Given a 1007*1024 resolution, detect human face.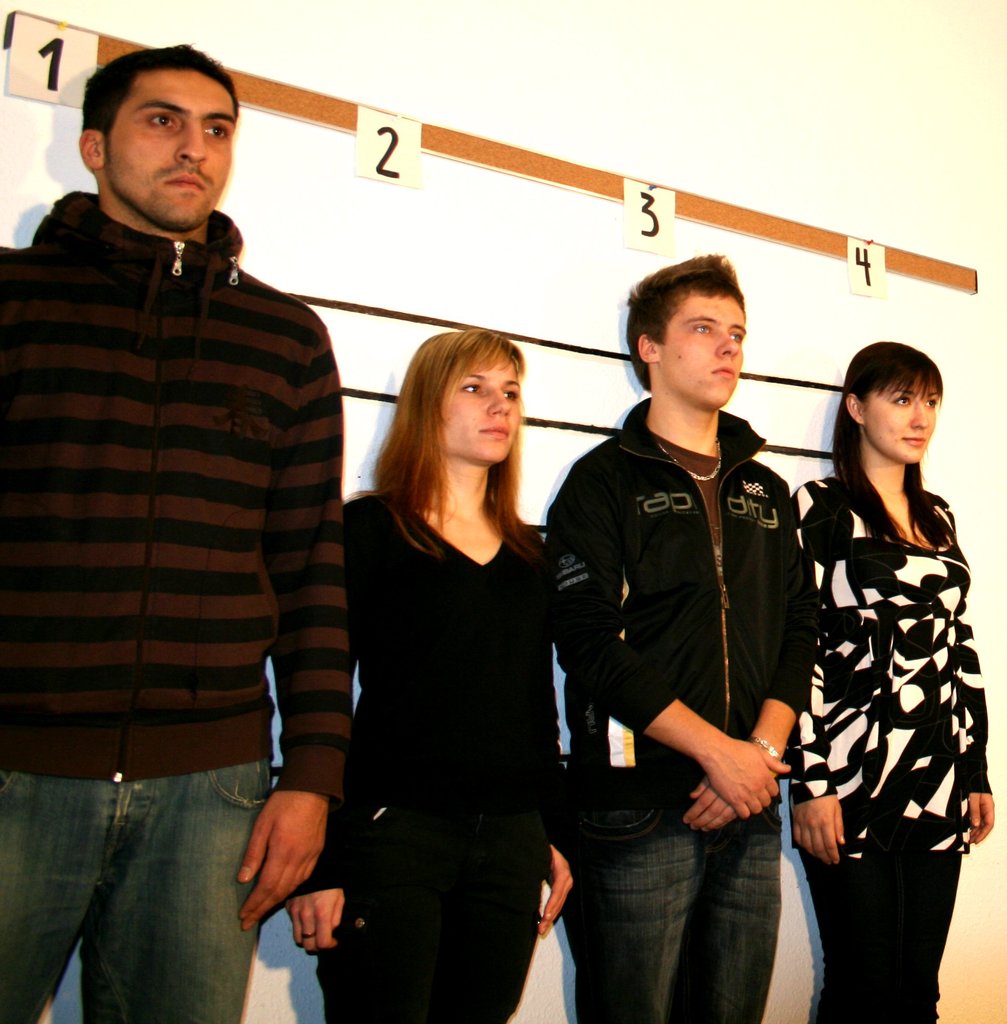
bbox=[428, 348, 530, 470].
